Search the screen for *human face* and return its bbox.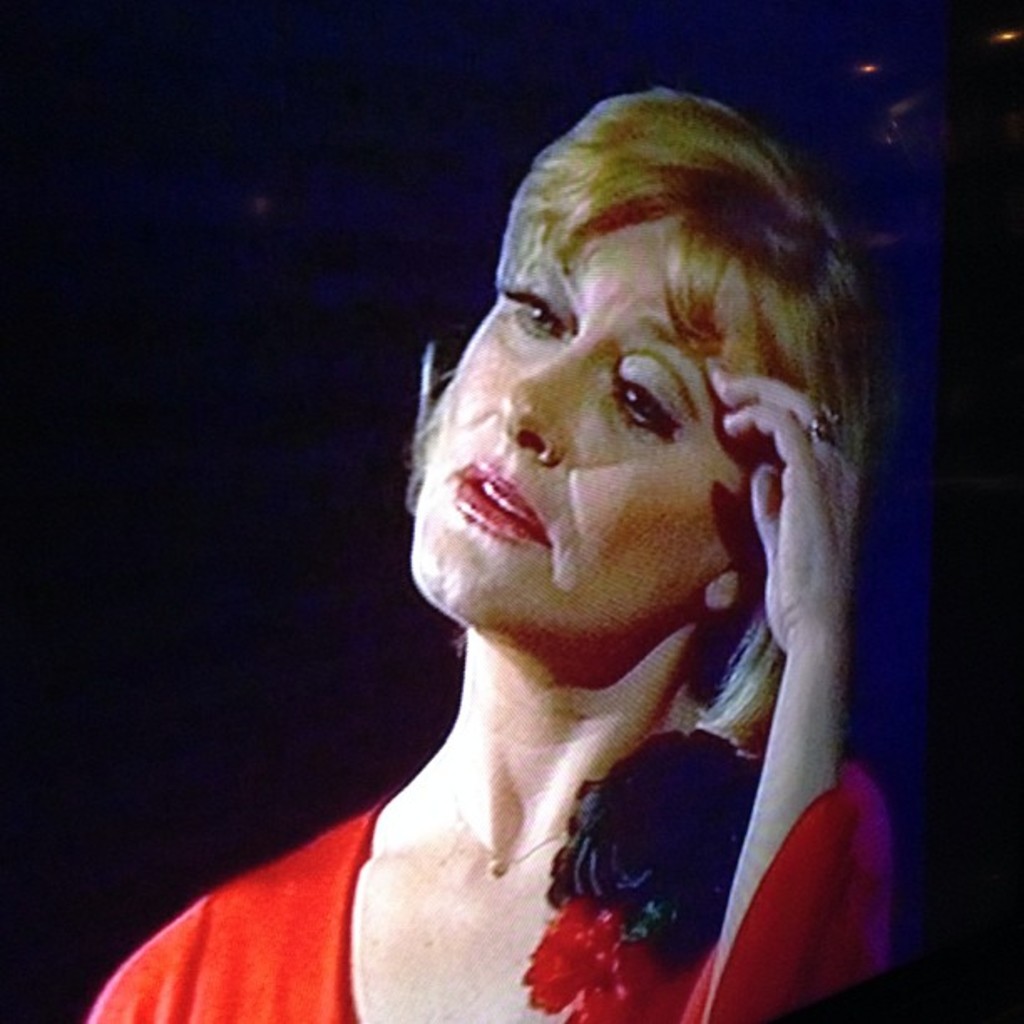
Found: (x1=410, y1=228, x2=756, y2=649).
